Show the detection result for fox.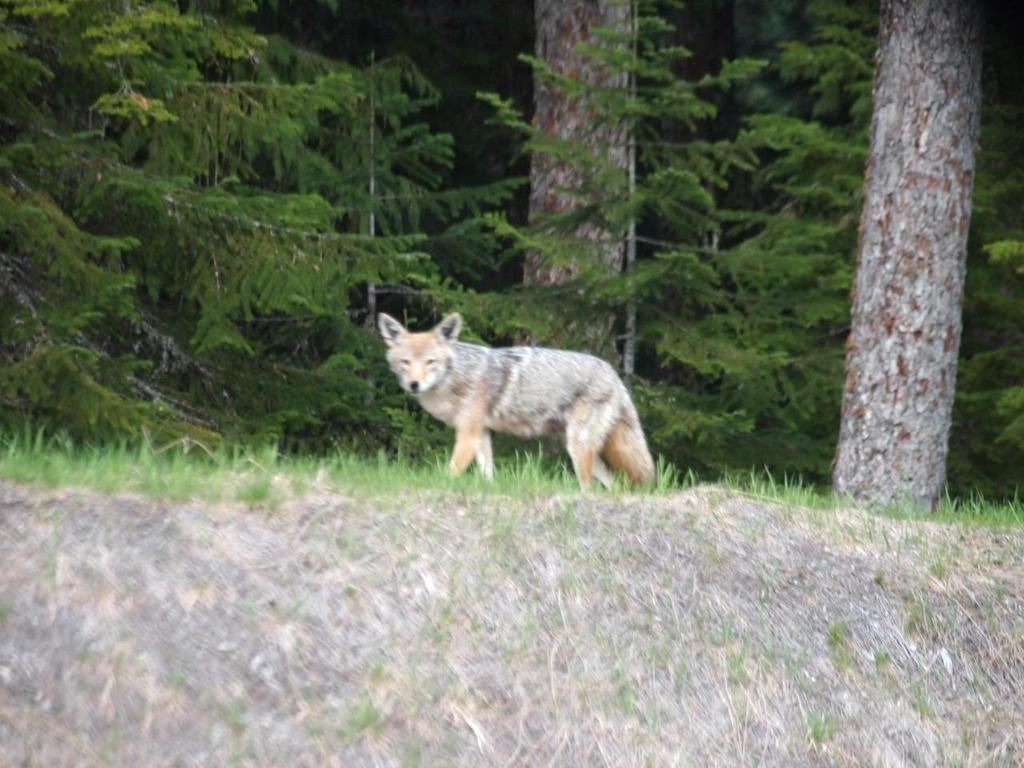
bbox=(375, 308, 657, 493).
